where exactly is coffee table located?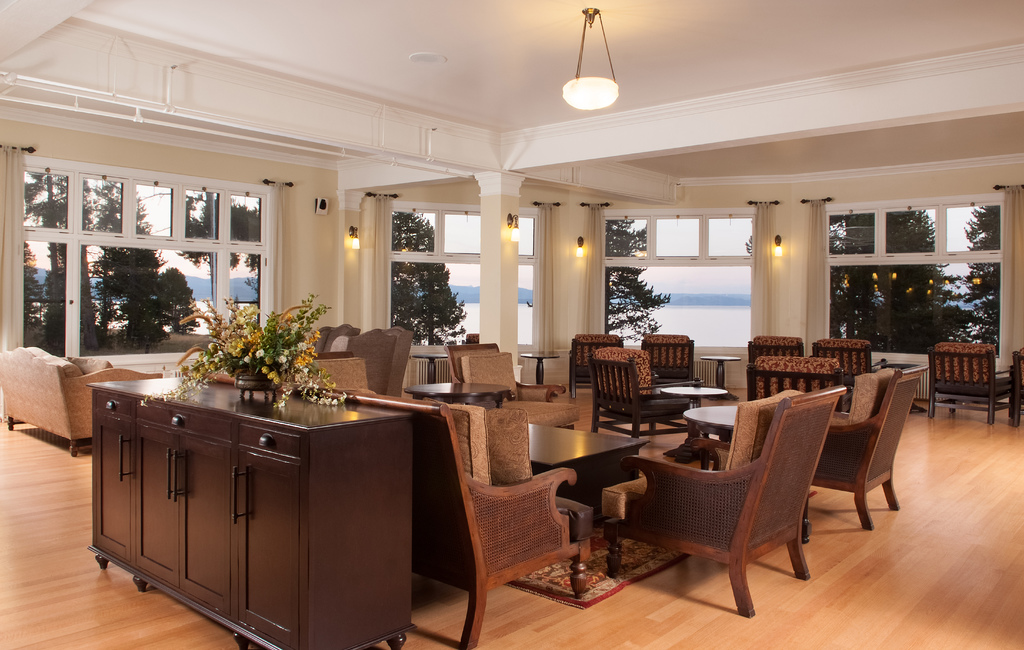
Its bounding box is l=401, t=378, r=511, b=411.
